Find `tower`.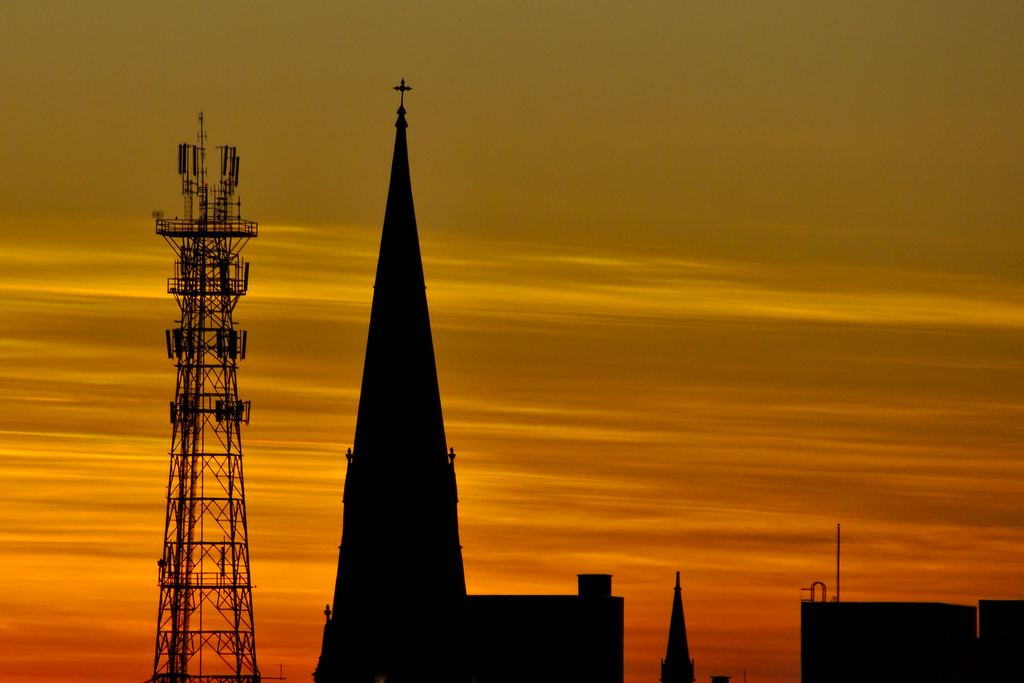
<bbox>151, 110, 260, 682</bbox>.
